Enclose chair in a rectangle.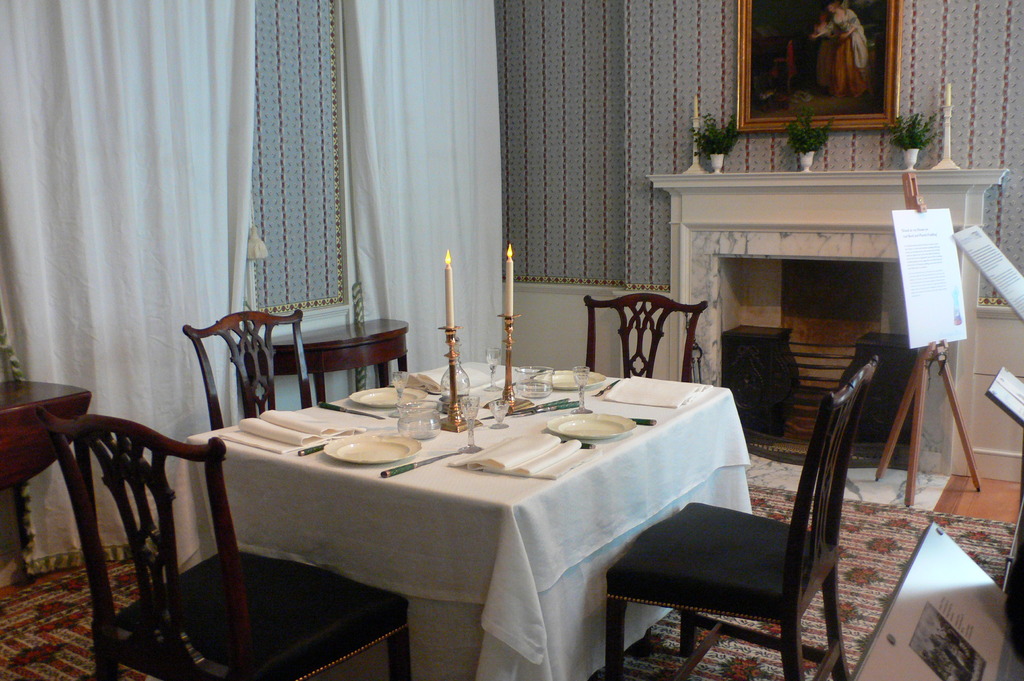
crop(641, 333, 893, 680).
